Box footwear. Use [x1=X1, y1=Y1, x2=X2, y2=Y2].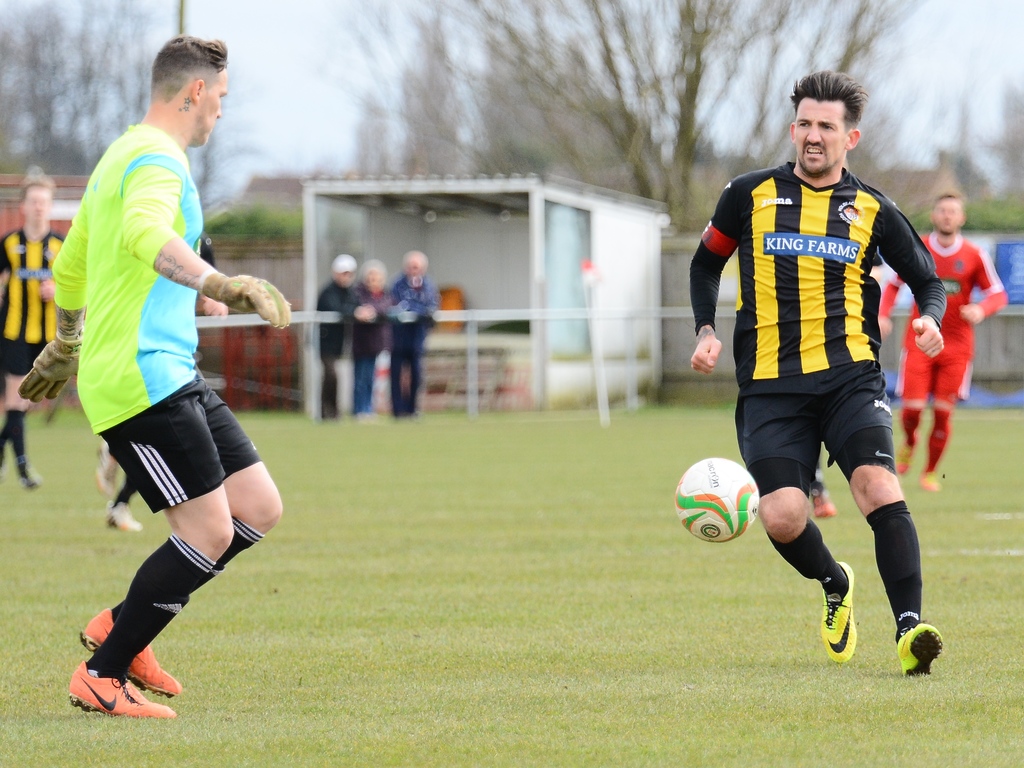
[x1=67, y1=659, x2=173, y2=714].
